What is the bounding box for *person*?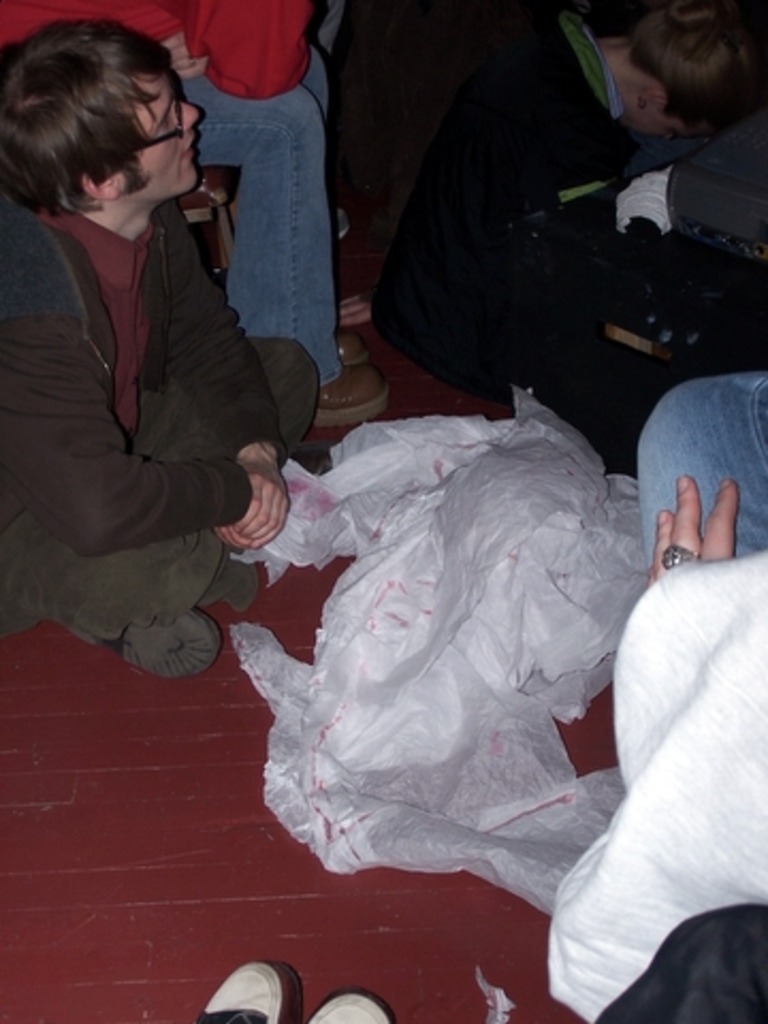
BBox(348, 0, 766, 403).
